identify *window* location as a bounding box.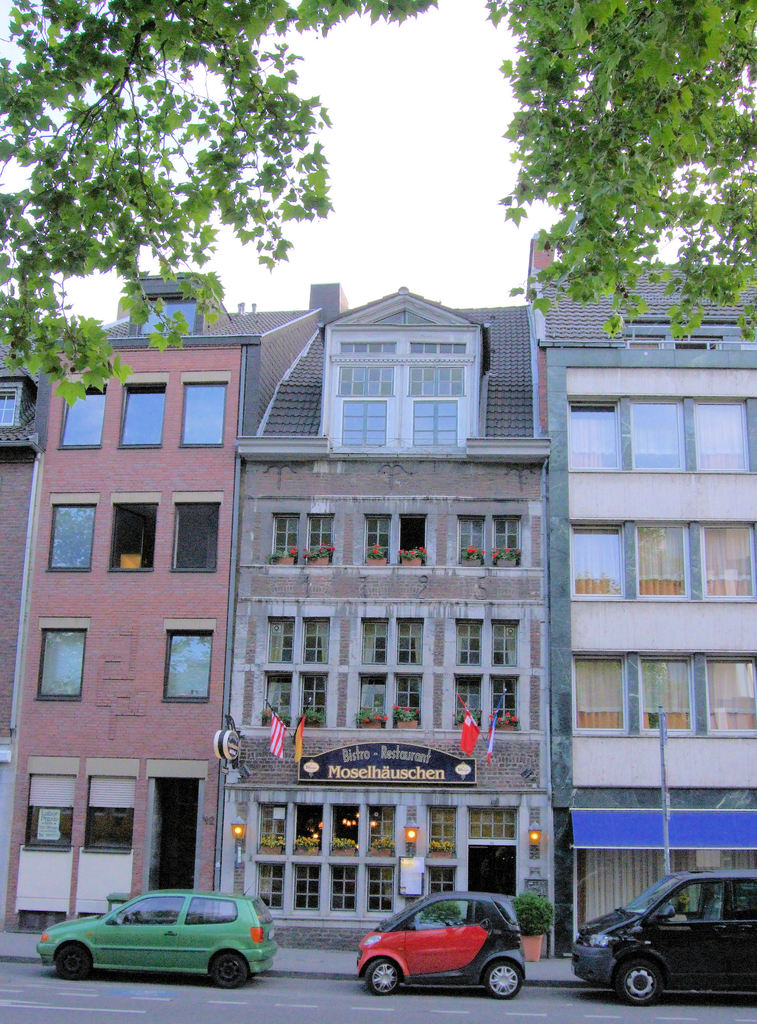
303, 620, 331, 663.
